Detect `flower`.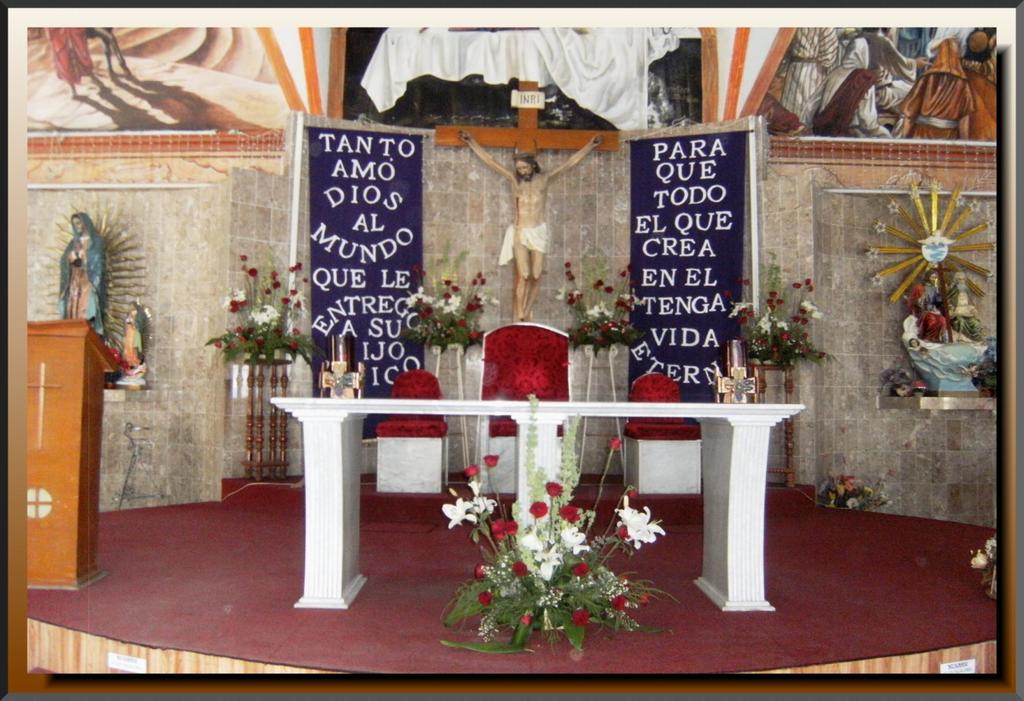
Detected at <bbox>568, 607, 592, 625</bbox>.
